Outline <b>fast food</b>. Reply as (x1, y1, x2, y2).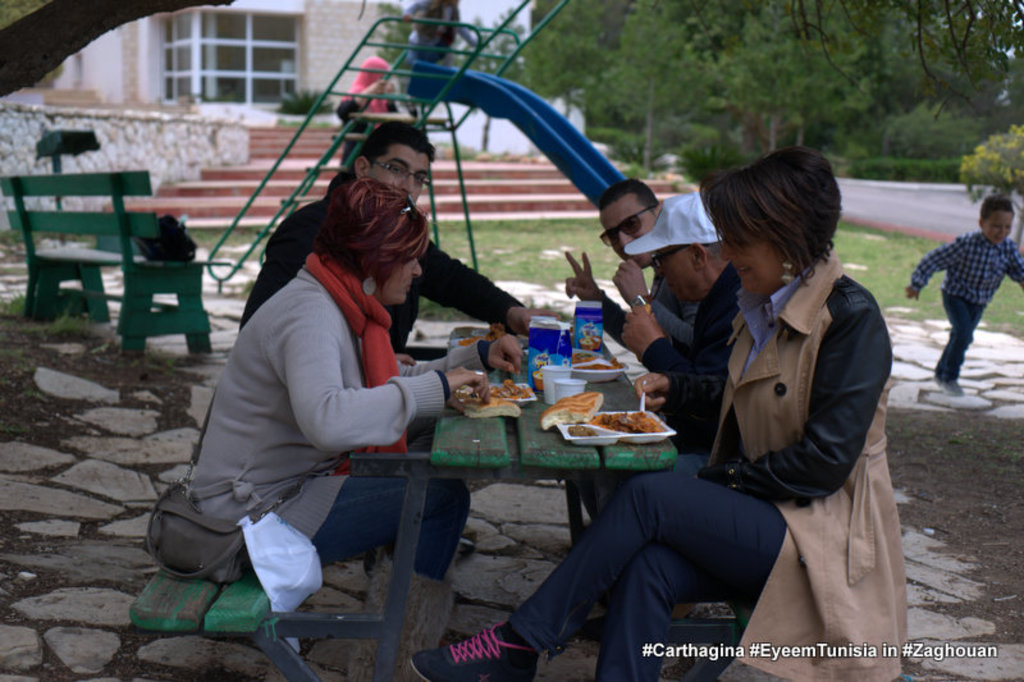
(456, 381, 527, 417).
